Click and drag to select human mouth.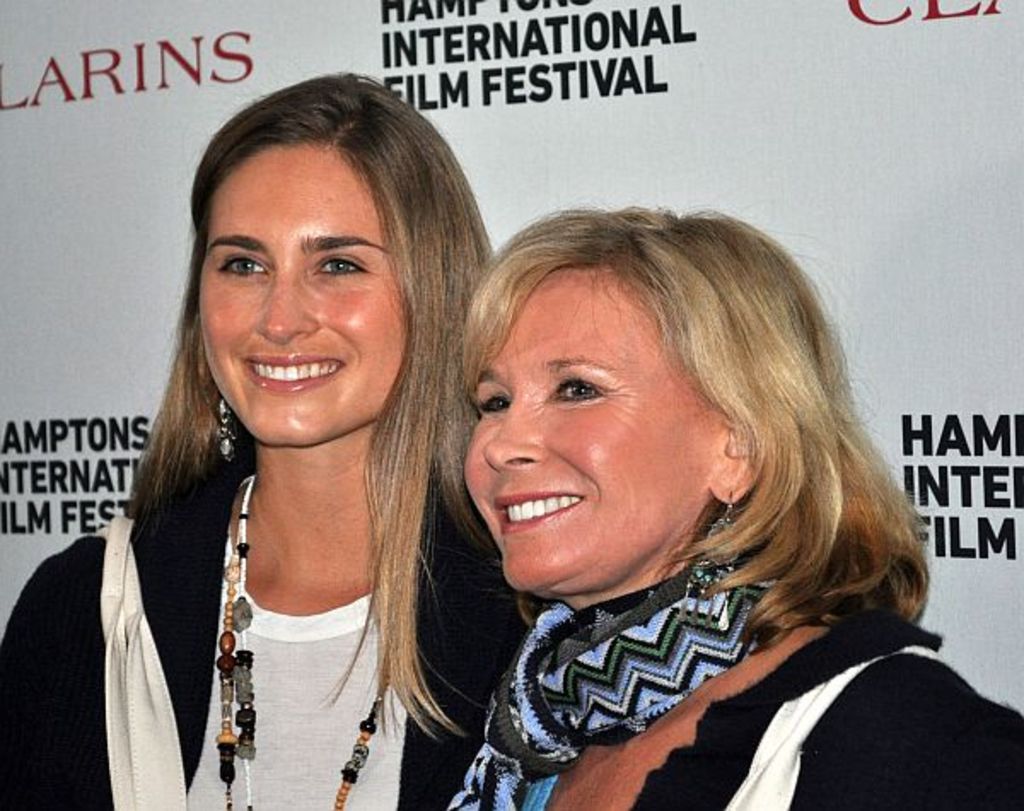
Selection: [485, 483, 587, 555].
